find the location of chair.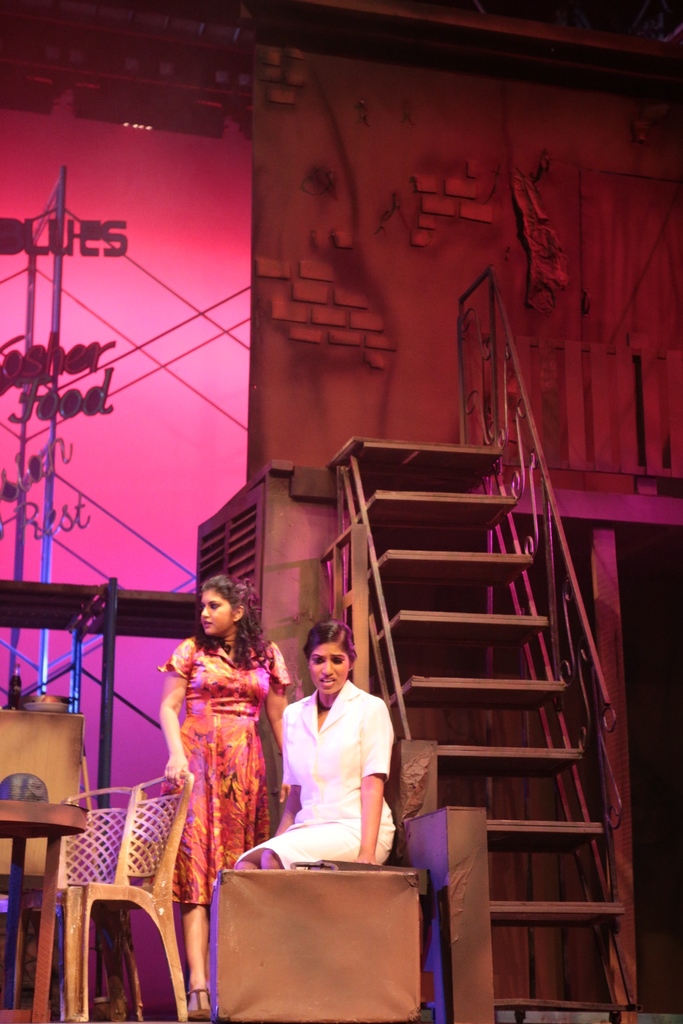
Location: [x1=6, y1=786, x2=153, y2=1023].
